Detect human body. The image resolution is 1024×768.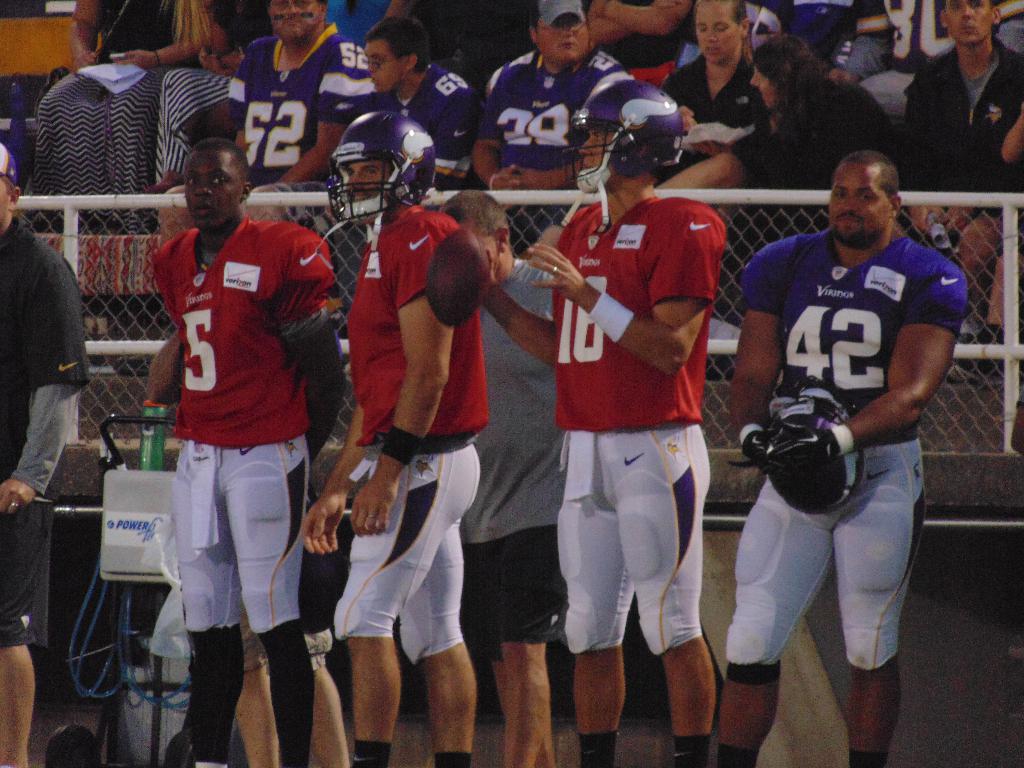
region(0, 155, 90, 767).
